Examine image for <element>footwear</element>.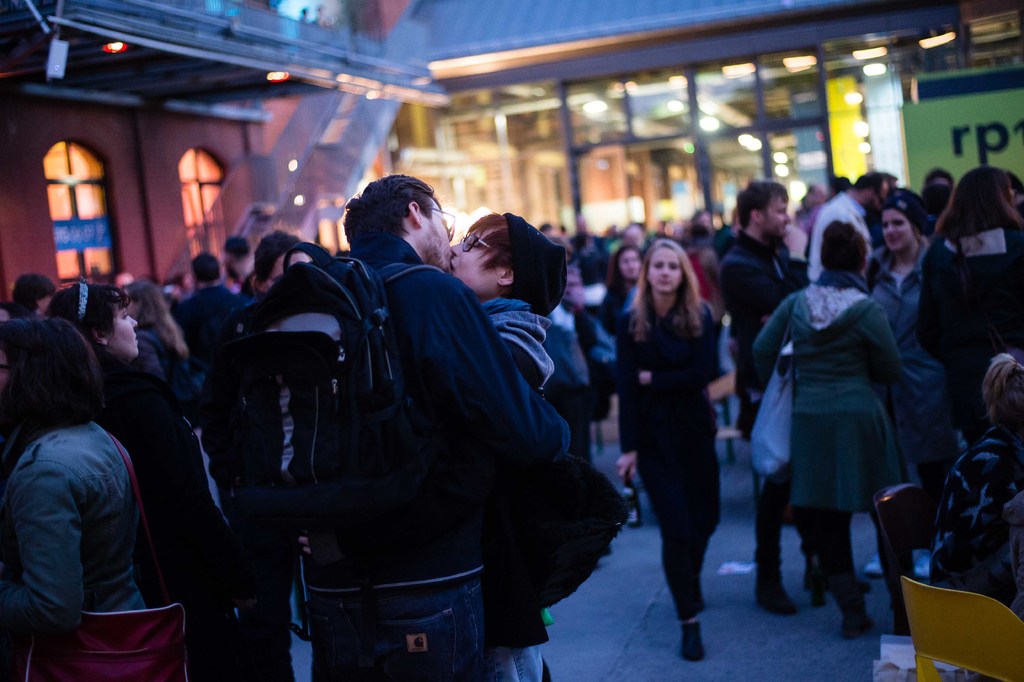
Examination result: 863:553:882:574.
